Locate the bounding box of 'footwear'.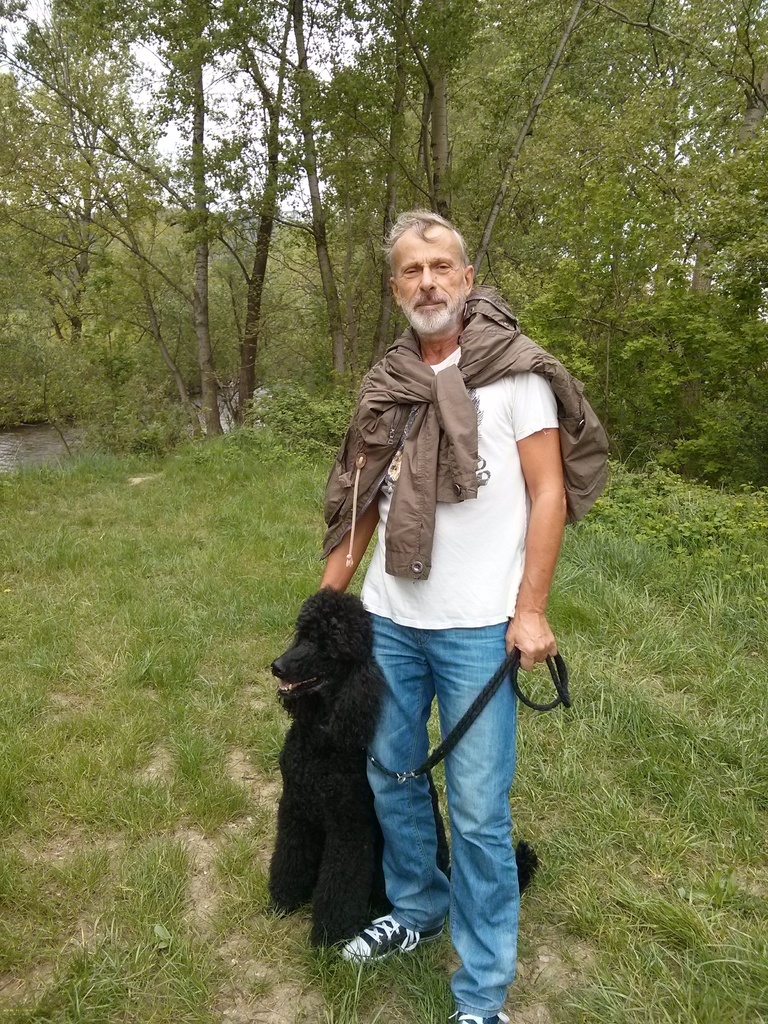
Bounding box: box=[445, 1007, 498, 1023].
